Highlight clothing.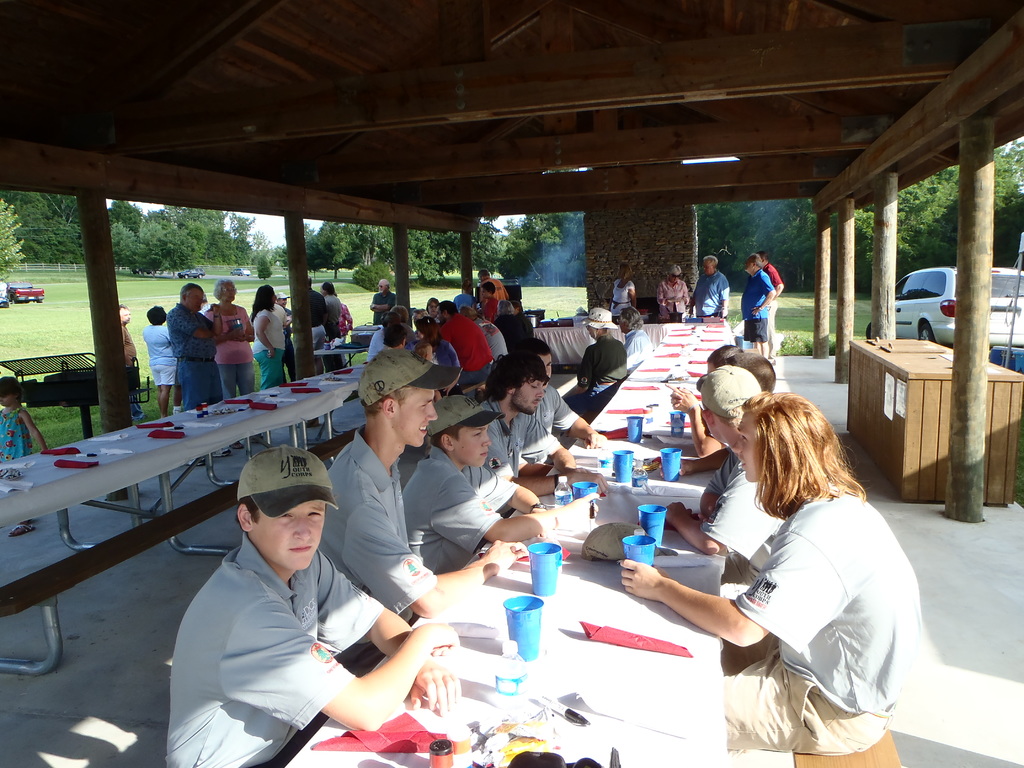
Highlighted region: {"x1": 304, "y1": 287, "x2": 333, "y2": 371}.
